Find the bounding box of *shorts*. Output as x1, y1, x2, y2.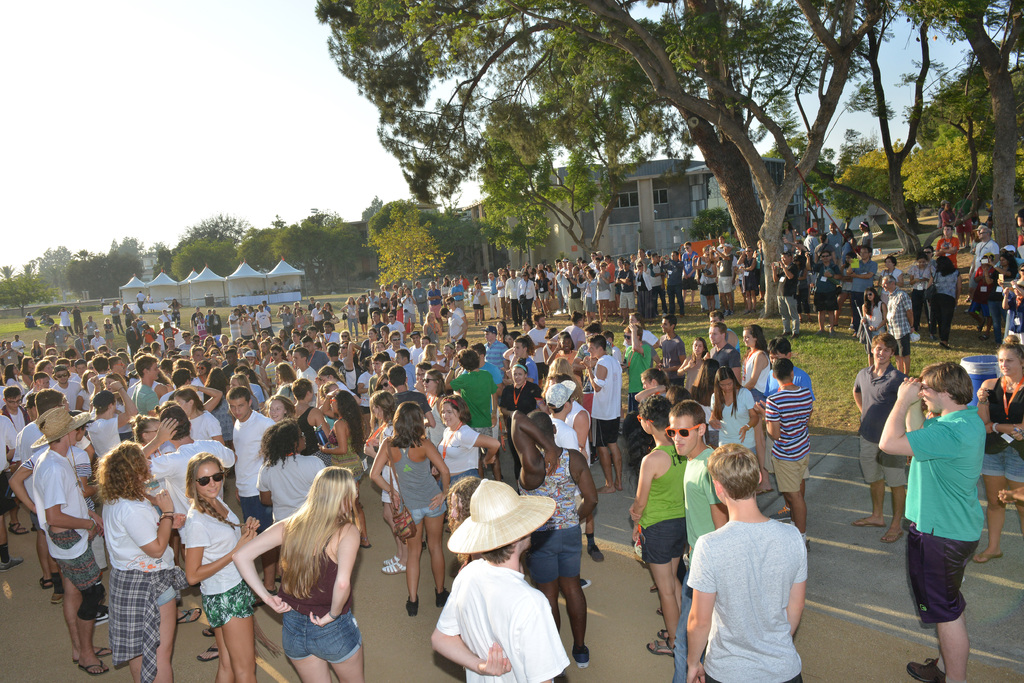
403, 309, 417, 320.
